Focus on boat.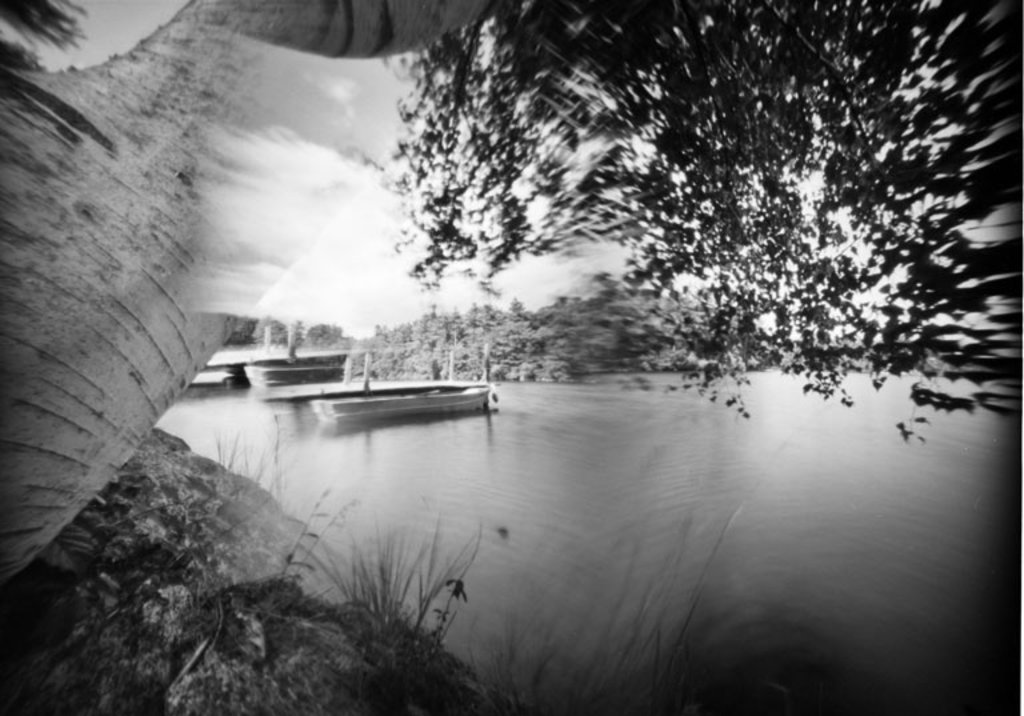
Focused at 323/377/491/425.
